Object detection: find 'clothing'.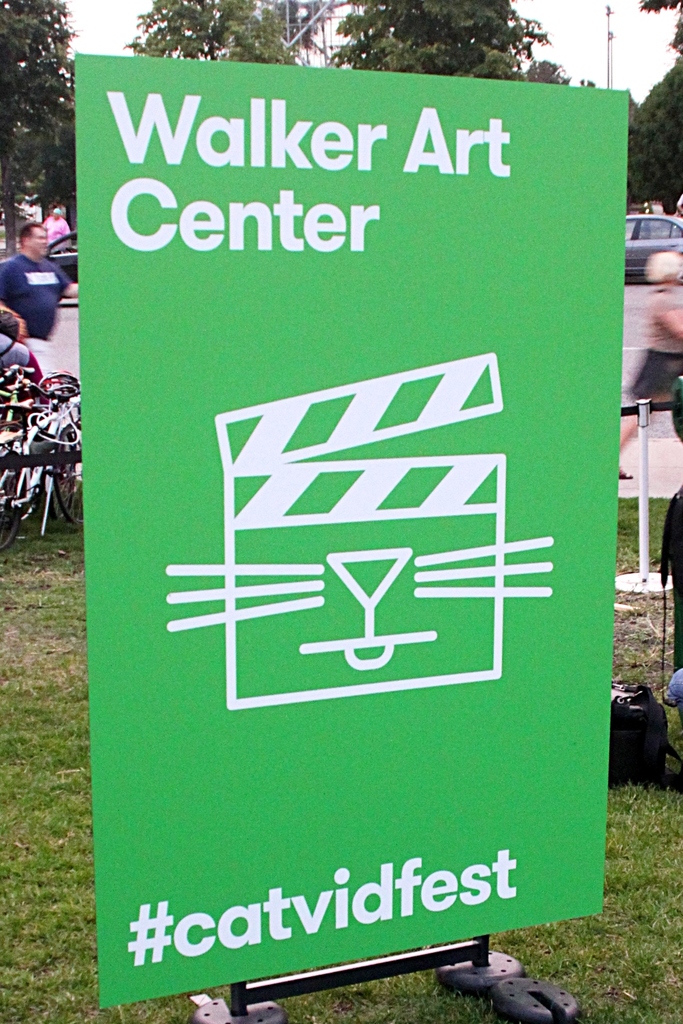
crop(35, 216, 75, 256).
